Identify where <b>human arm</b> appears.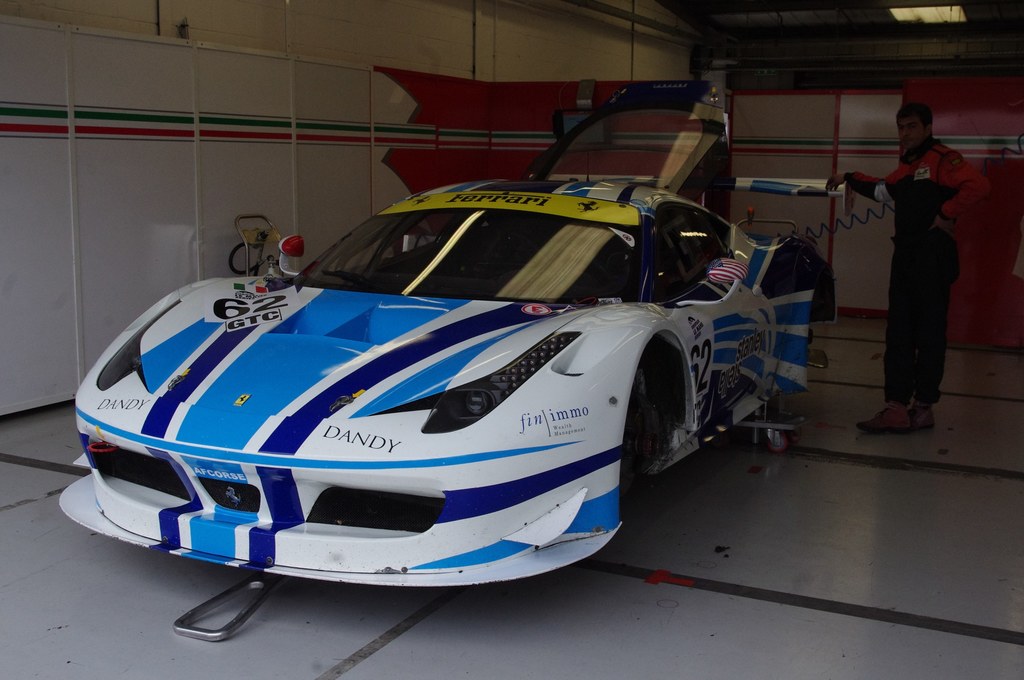
Appears at bbox=(936, 161, 992, 223).
